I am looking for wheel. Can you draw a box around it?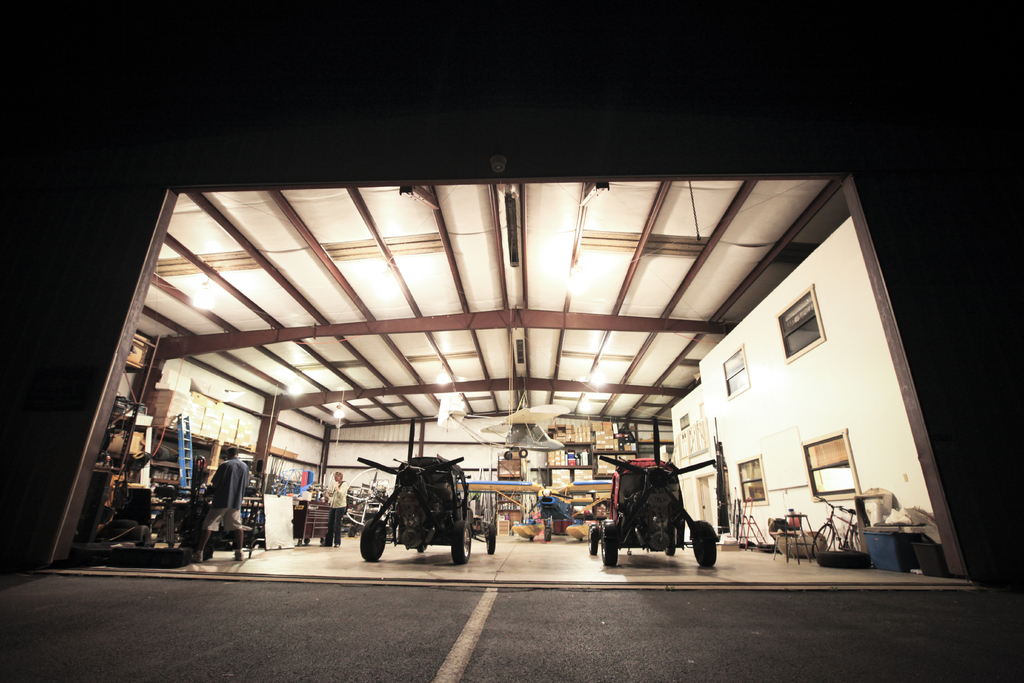
Sure, the bounding box is Rect(305, 540, 310, 541).
